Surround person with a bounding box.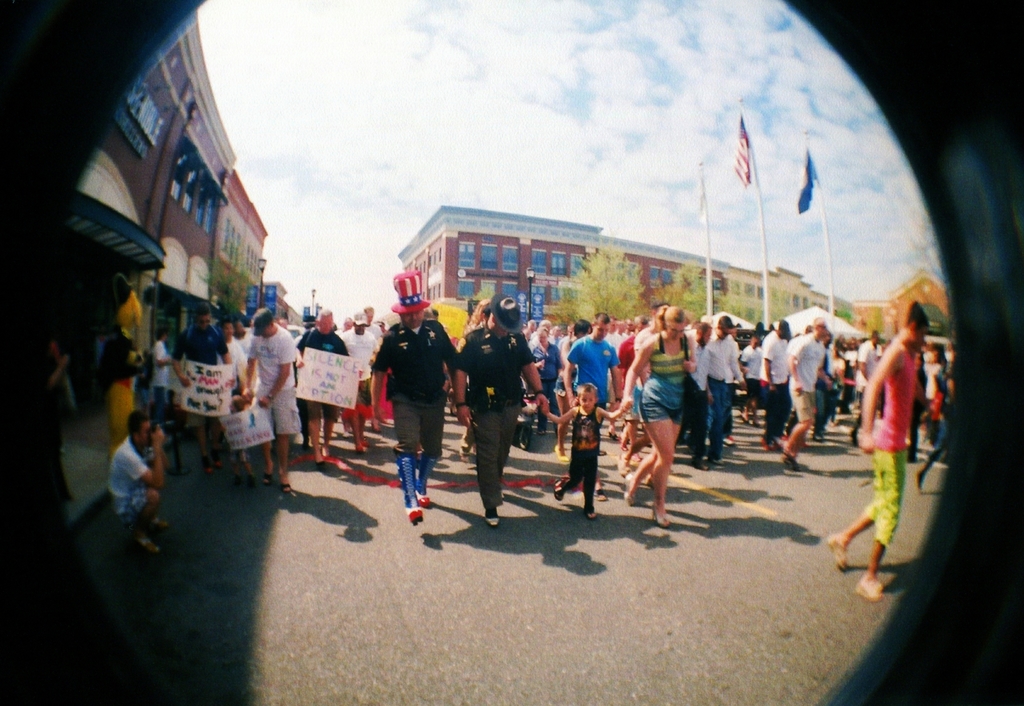
locate(168, 297, 233, 471).
